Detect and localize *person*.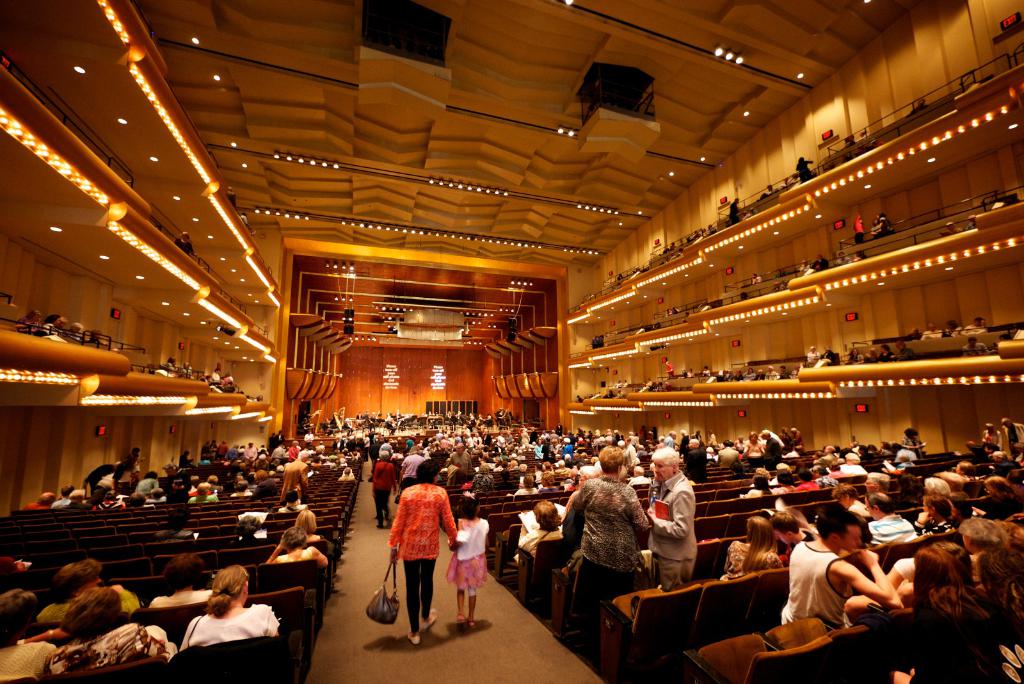
Localized at [161, 463, 189, 500].
